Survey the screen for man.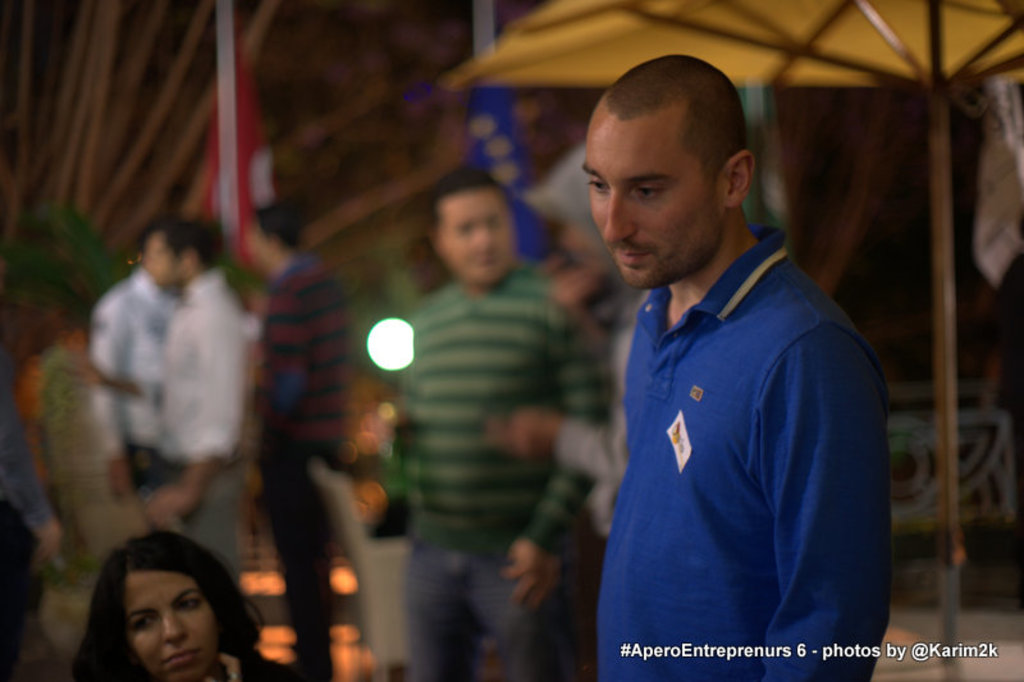
Survey found: box=[568, 37, 895, 681].
